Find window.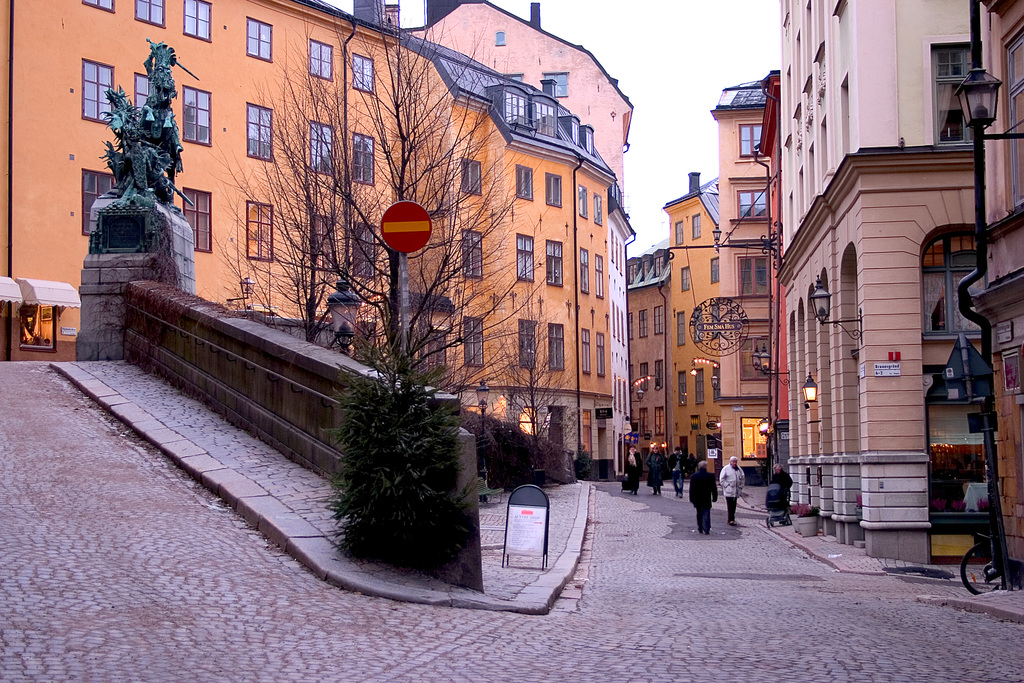
{"x1": 515, "y1": 165, "x2": 532, "y2": 197}.
